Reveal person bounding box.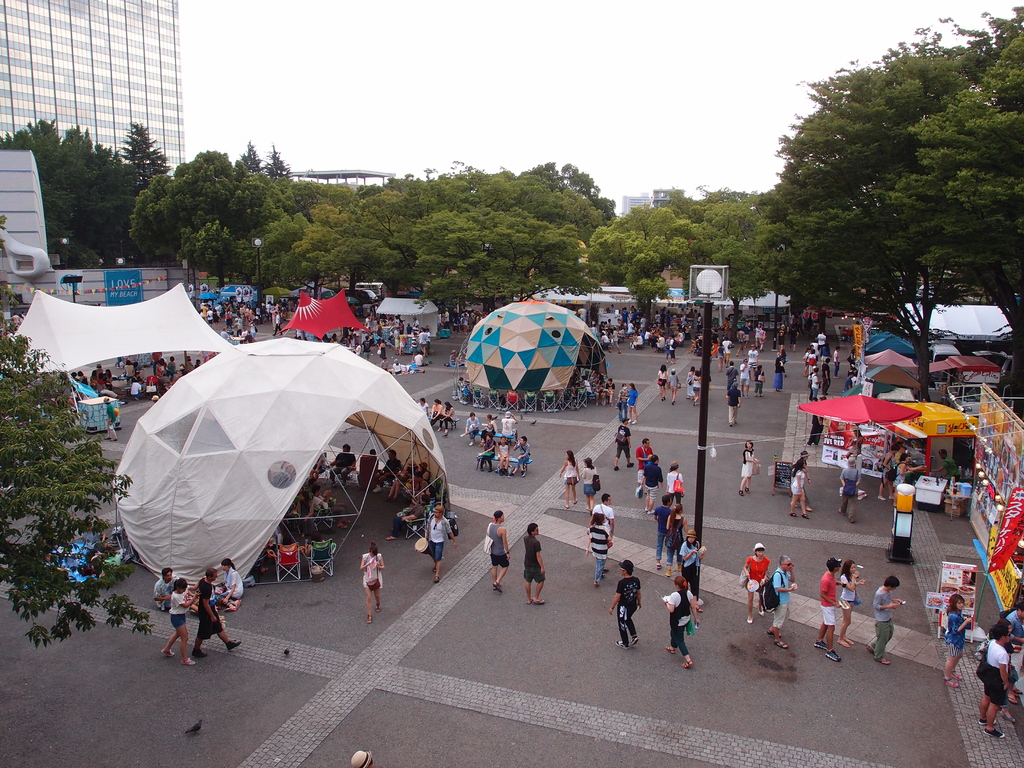
Revealed: box=[349, 749, 377, 767].
